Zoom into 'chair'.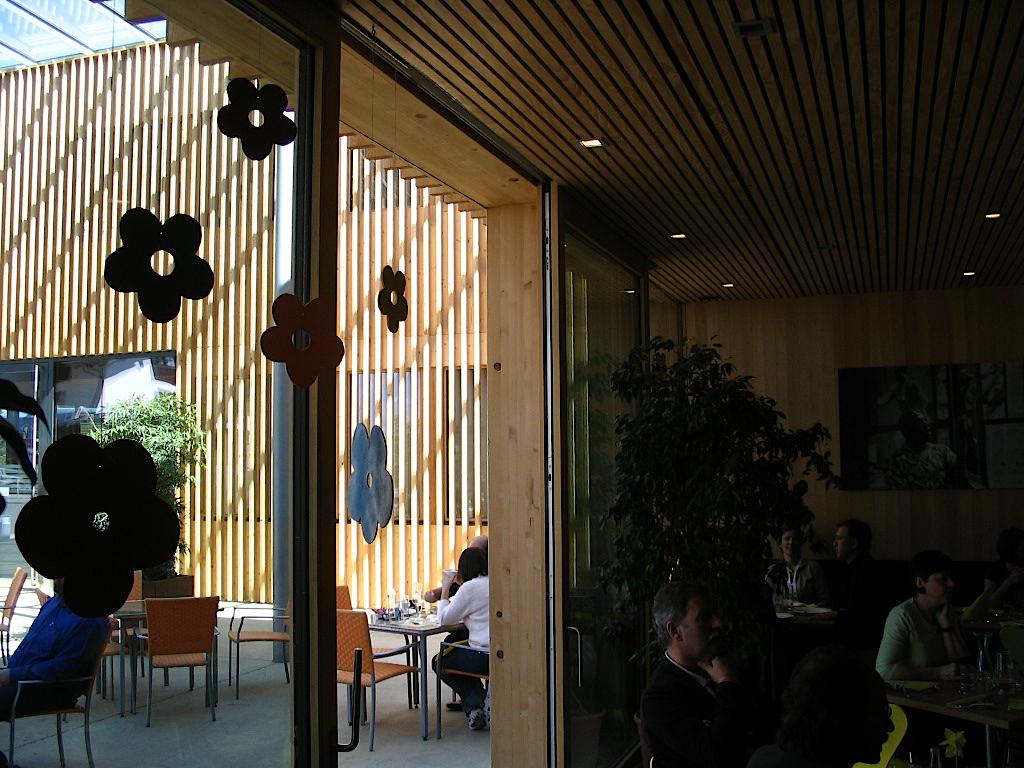
Zoom target: [228, 593, 302, 694].
